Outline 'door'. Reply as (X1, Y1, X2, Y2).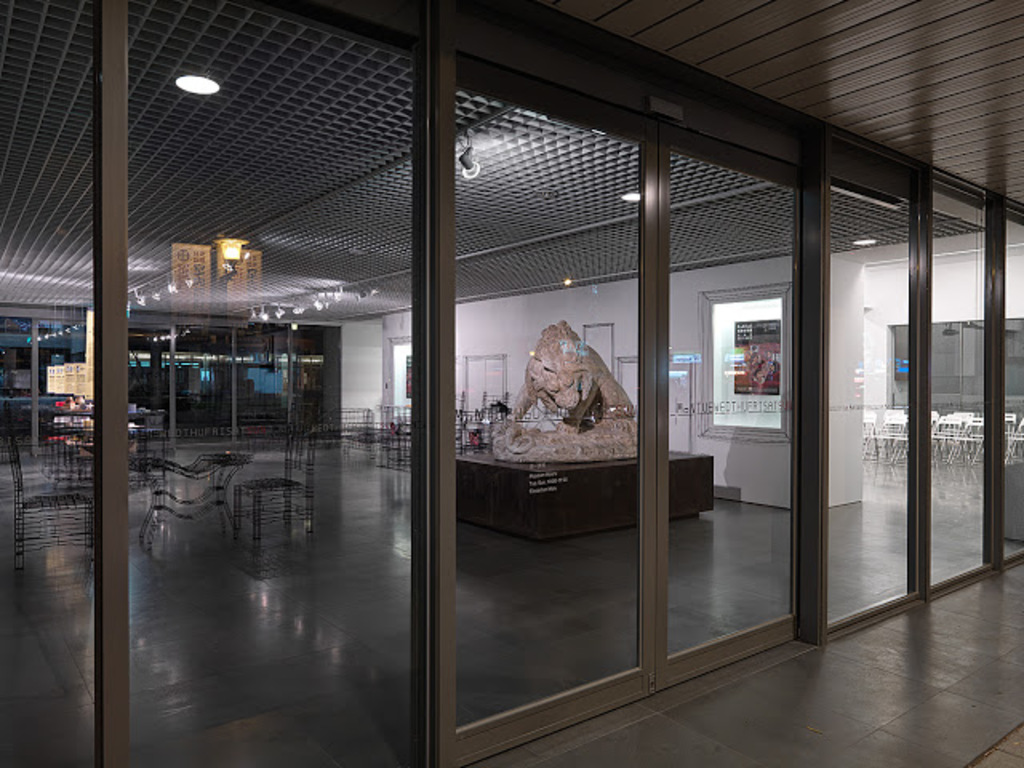
(459, 53, 805, 766).
